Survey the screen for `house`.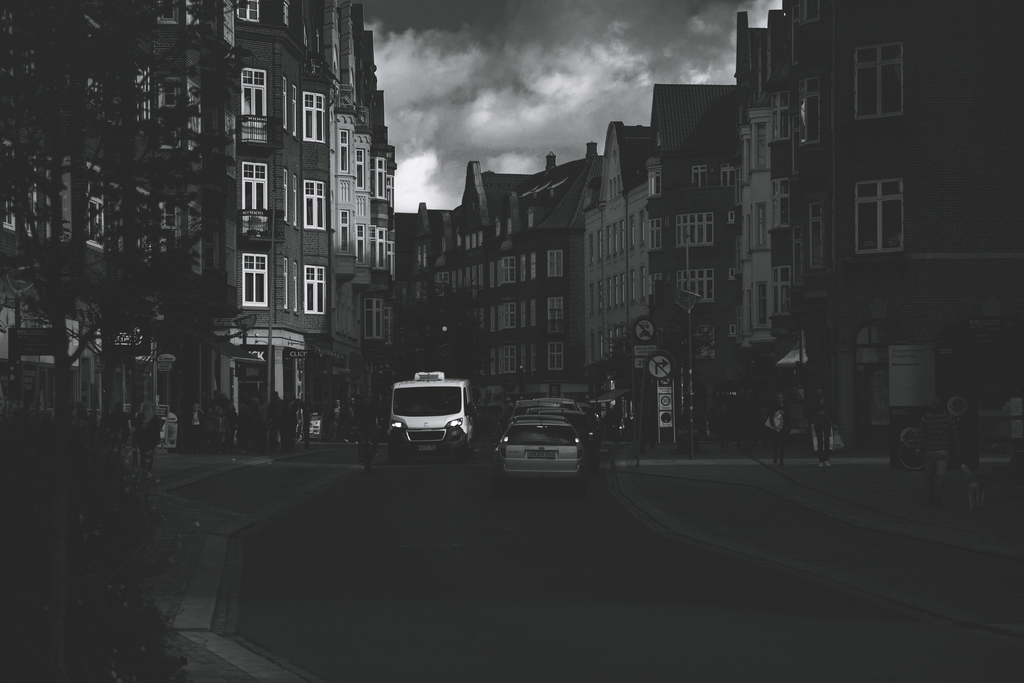
Survey found: l=648, t=79, r=764, b=413.
